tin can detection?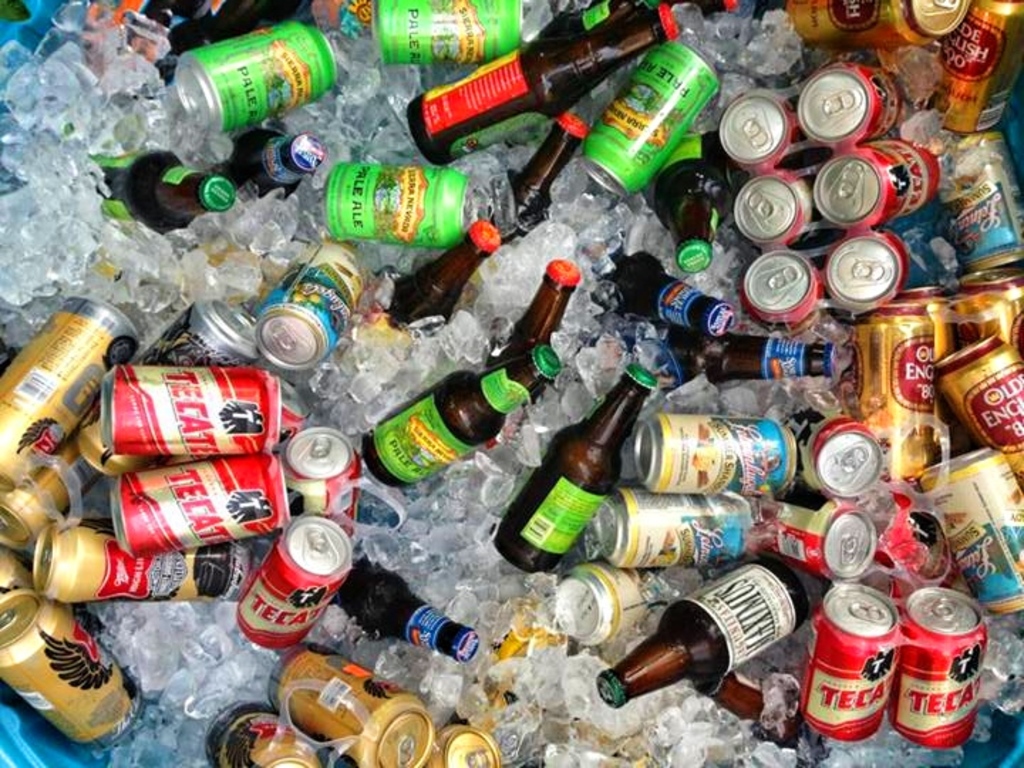
108/364/272/469
